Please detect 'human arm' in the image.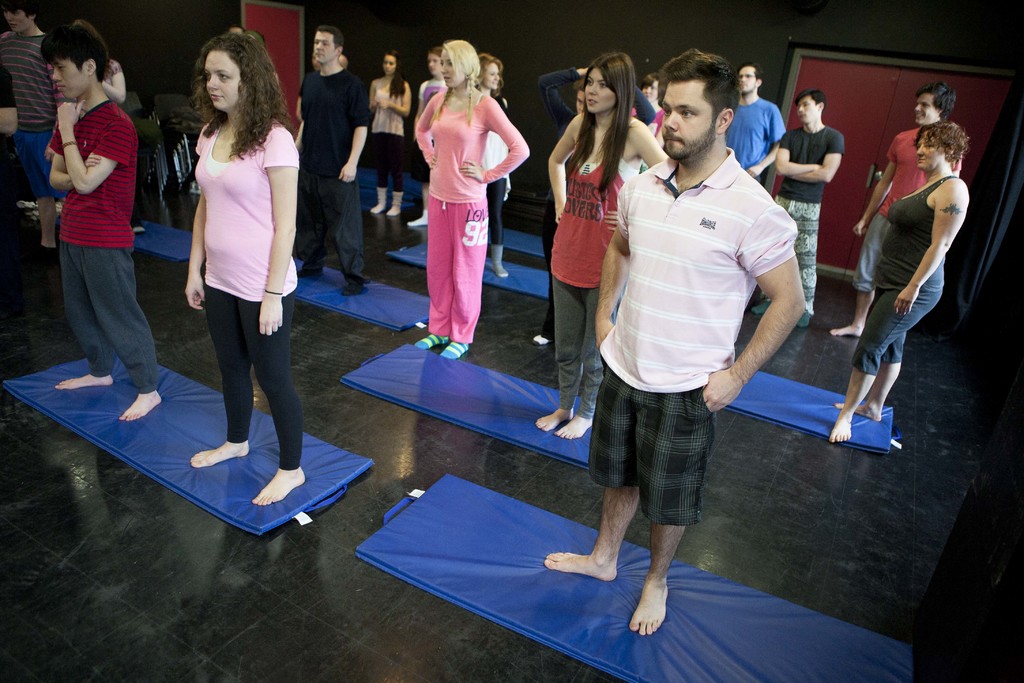
rect(540, 110, 587, 225).
